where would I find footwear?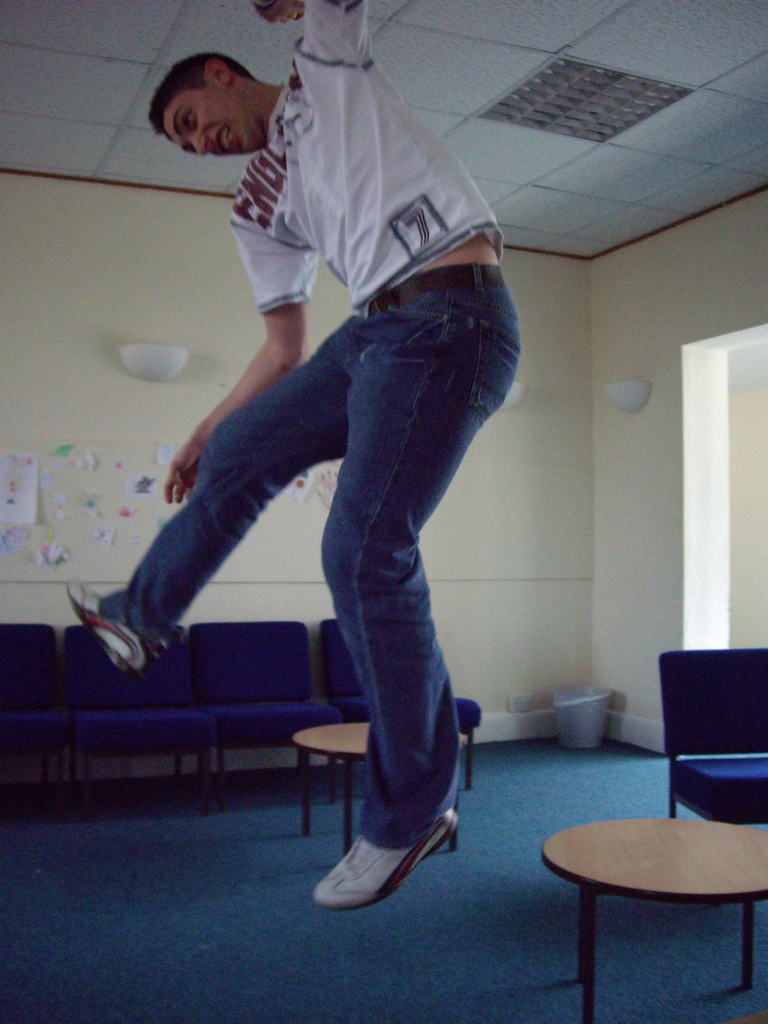
At region(62, 576, 160, 672).
